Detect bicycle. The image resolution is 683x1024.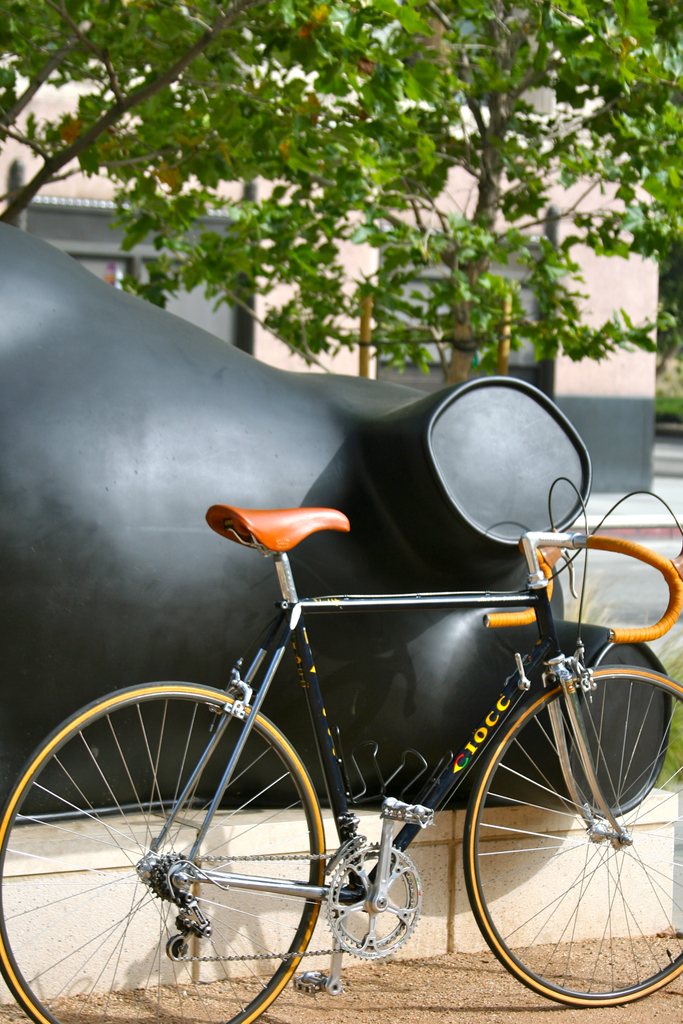
BBox(4, 382, 682, 1020).
